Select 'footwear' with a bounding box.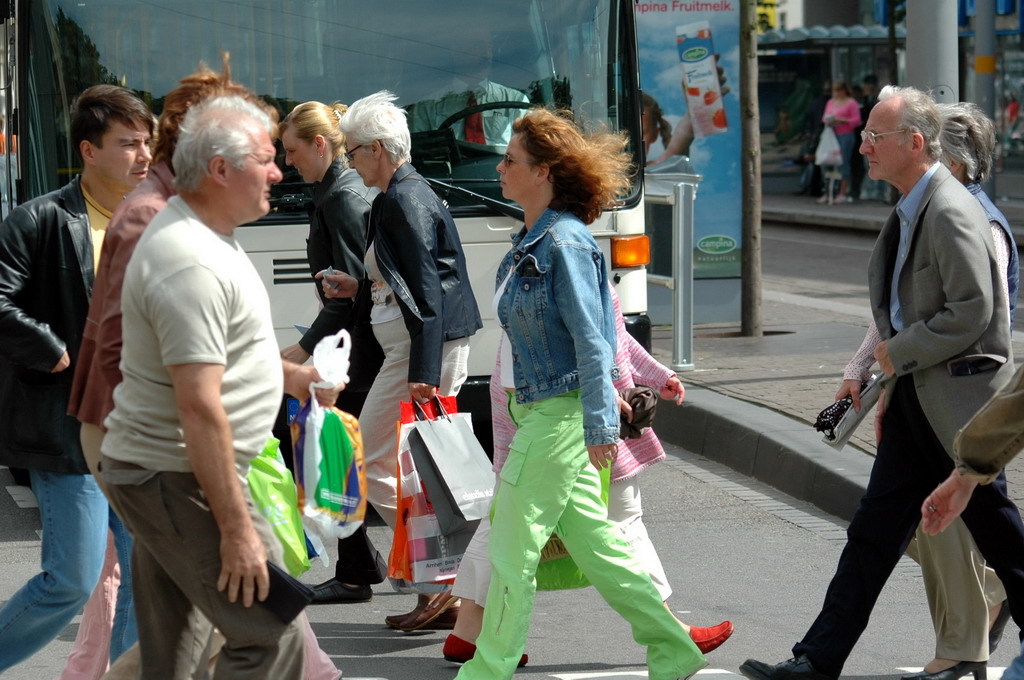
bbox=[737, 648, 834, 679].
